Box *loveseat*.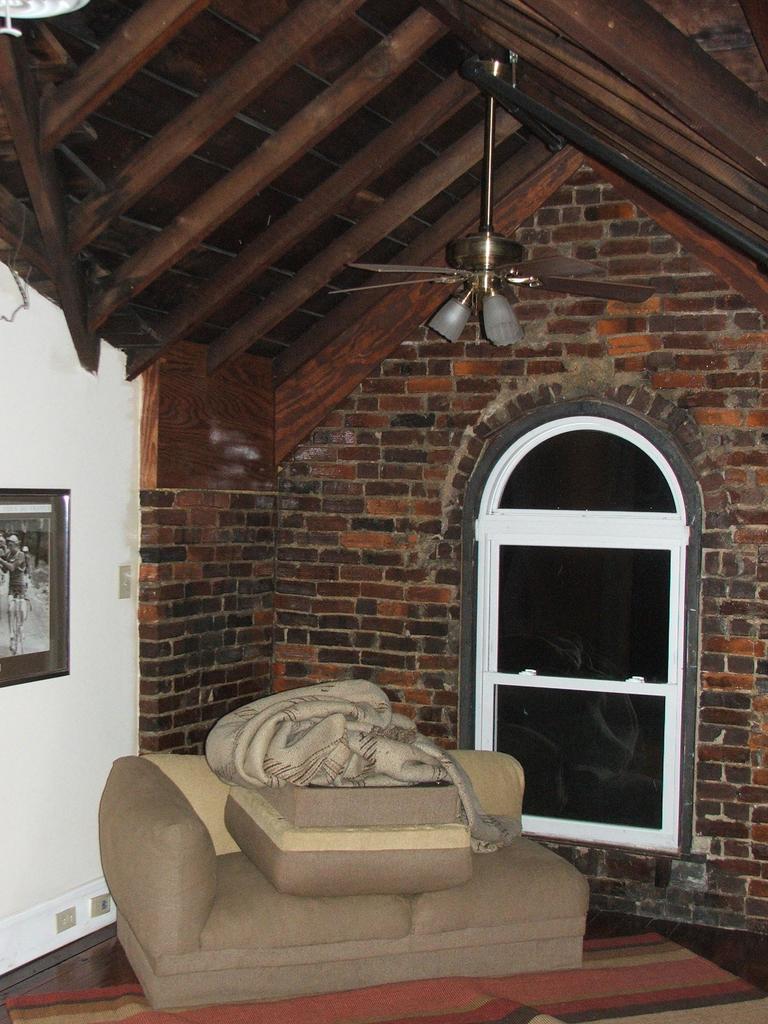
[106, 681, 593, 1004].
